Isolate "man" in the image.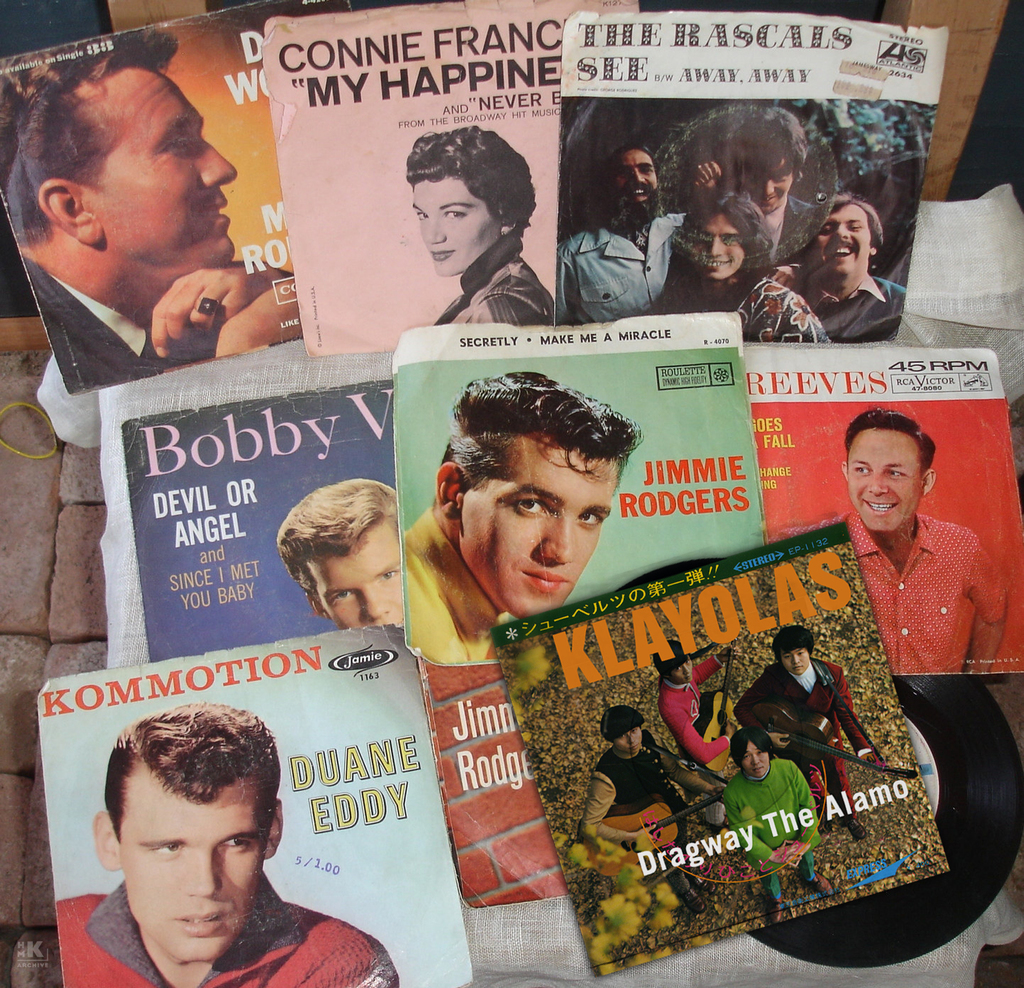
Isolated region: pyautogui.locateOnScreen(273, 480, 410, 629).
